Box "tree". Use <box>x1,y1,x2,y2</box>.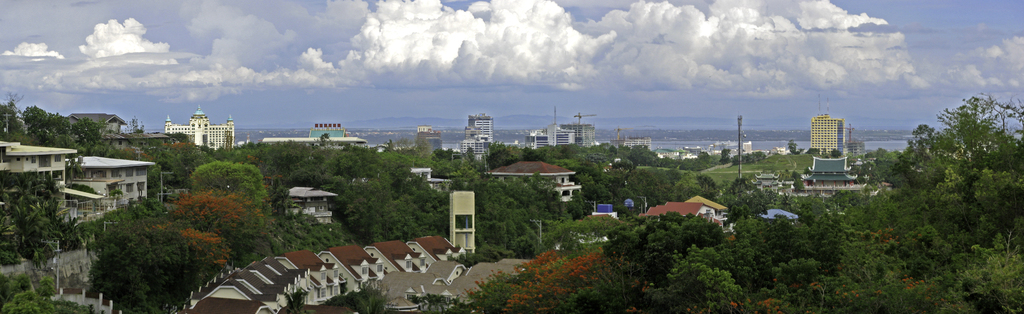
<box>471,172,572,255</box>.
